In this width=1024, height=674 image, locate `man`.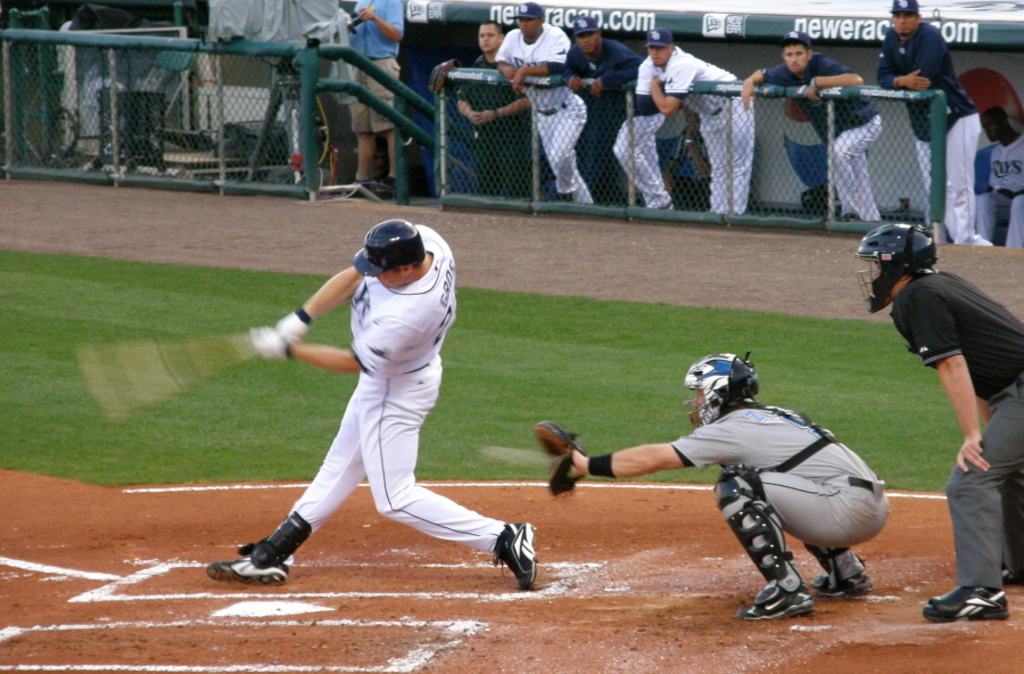
Bounding box: box(560, 15, 639, 203).
